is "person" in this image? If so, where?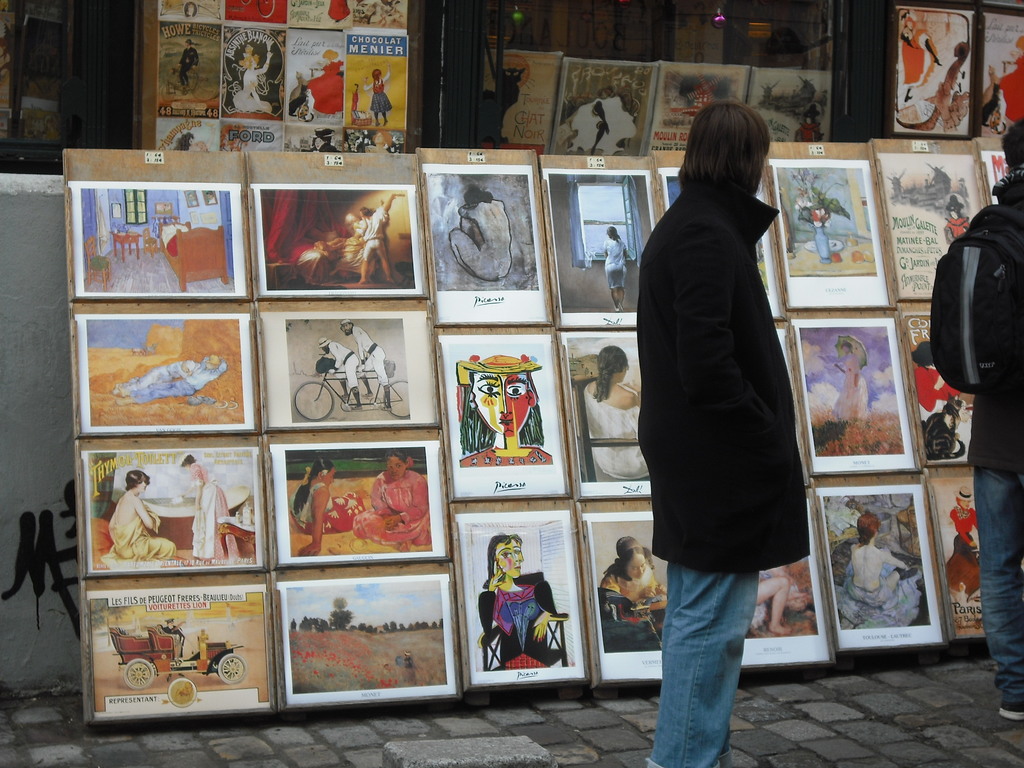
Yes, at (left=580, top=342, right=650, bottom=481).
